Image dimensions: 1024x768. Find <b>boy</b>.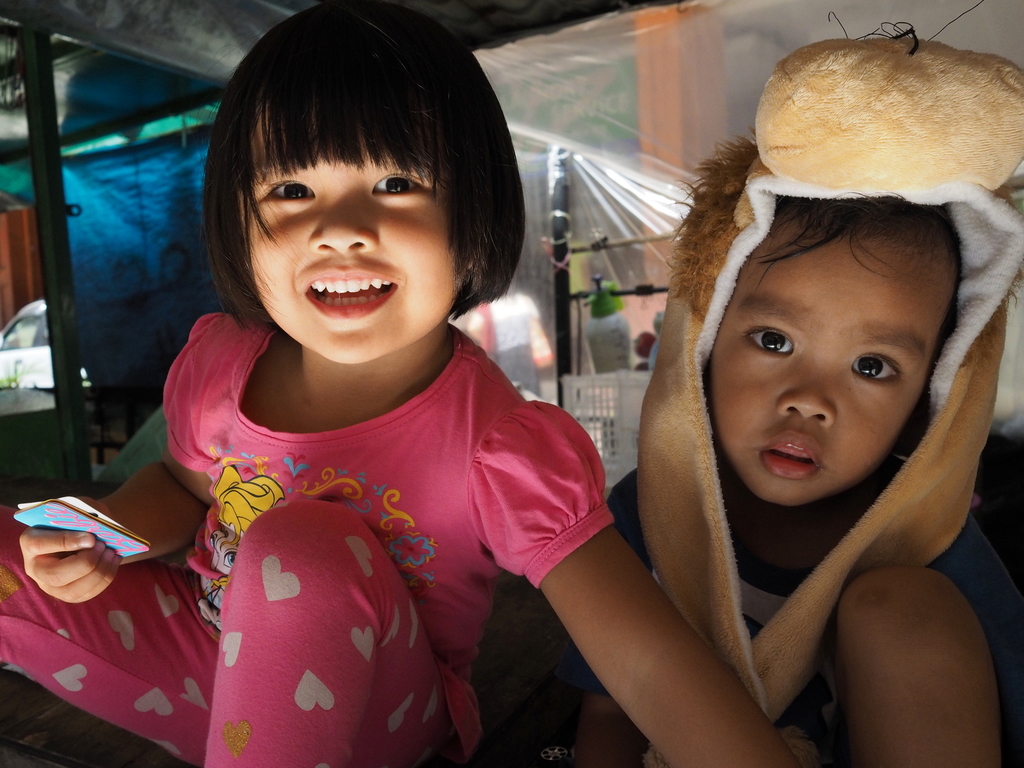
[490,0,1023,767].
